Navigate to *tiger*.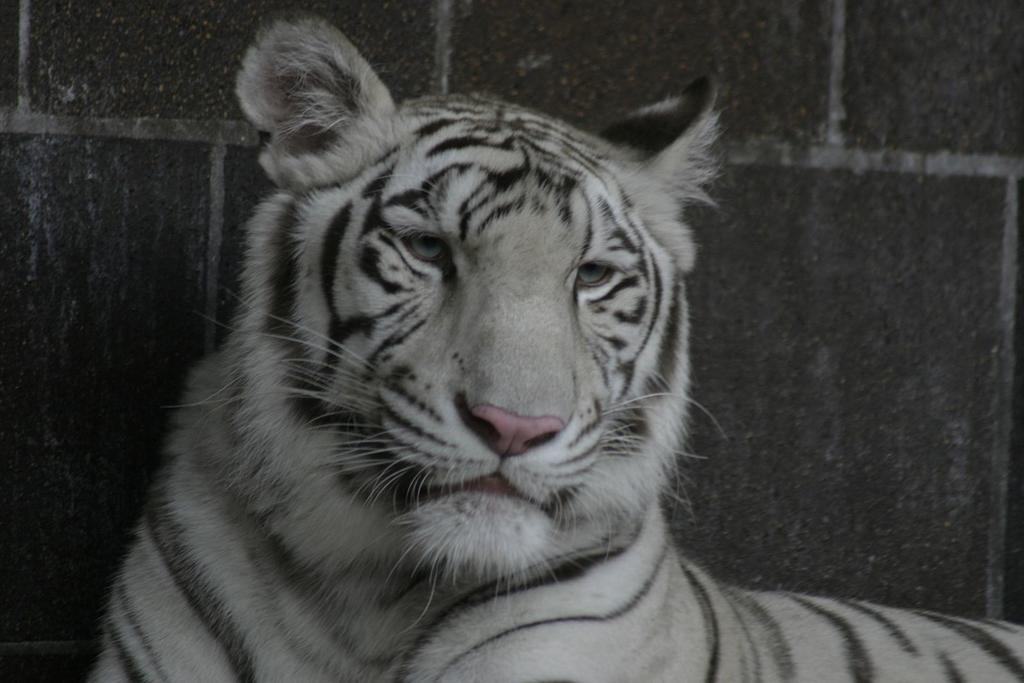
Navigation target: Rect(88, 16, 1023, 682).
